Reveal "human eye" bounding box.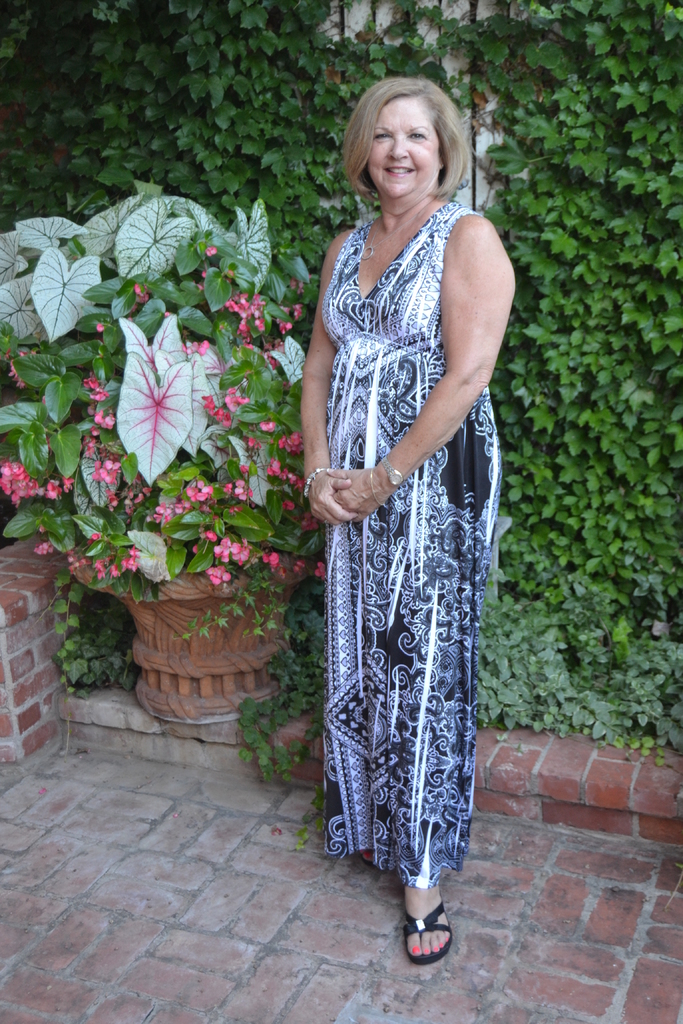
Revealed: locate(372, 130, 393, 142).
